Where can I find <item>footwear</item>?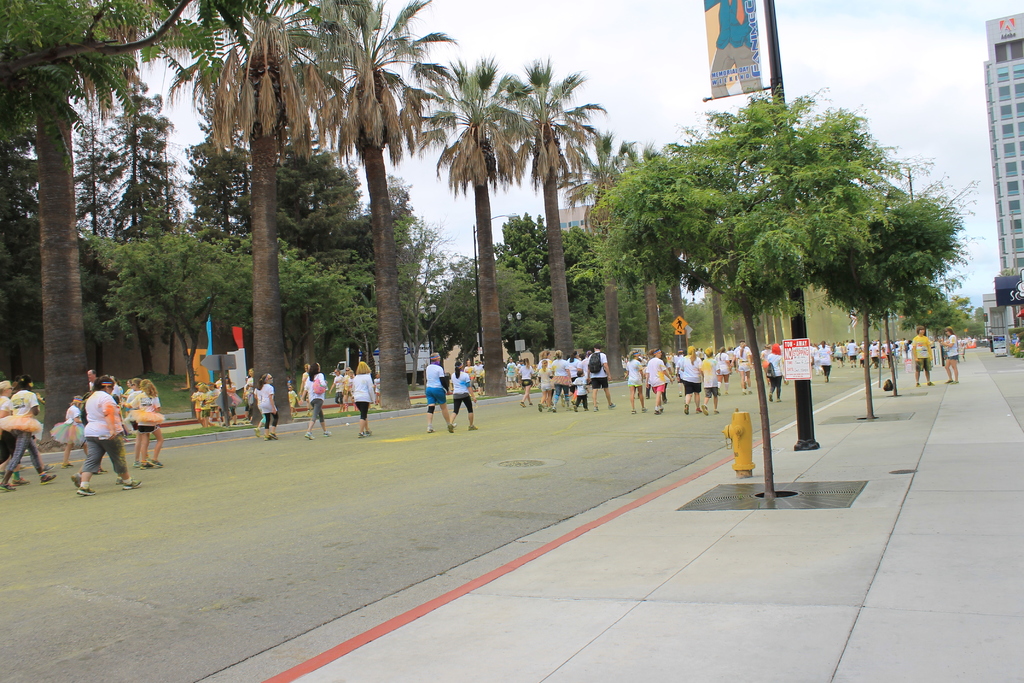
You can find it at Rect(574, 404, 578, 413).
